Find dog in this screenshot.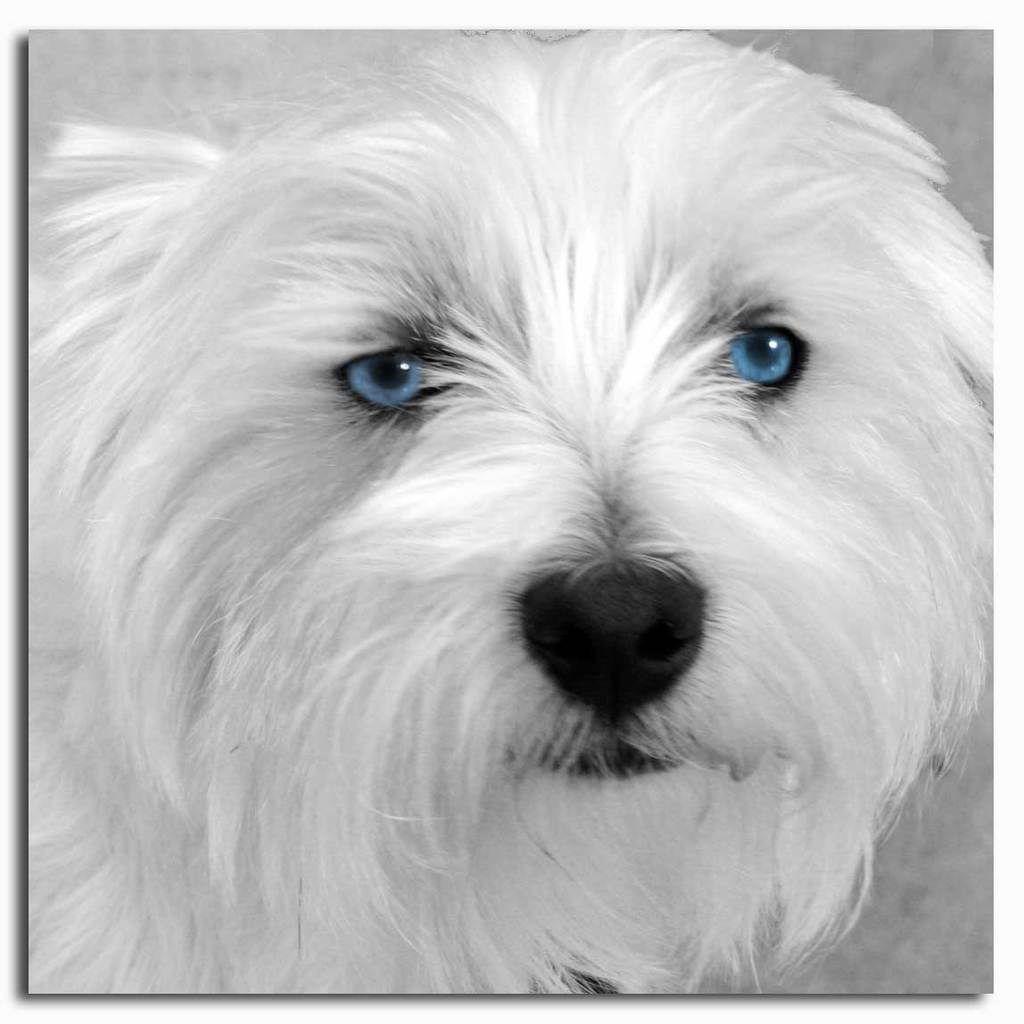
The bounding box for dog is BBox(28, 28, 997, 992).
